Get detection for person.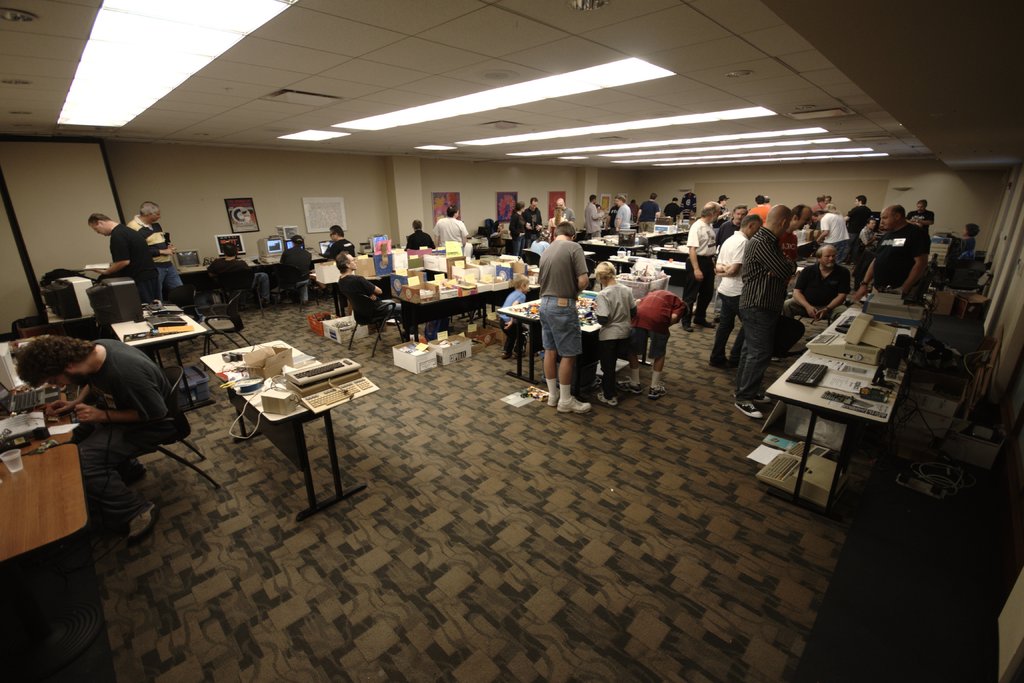
Detection: Rect(948, 223, 974, 272).
